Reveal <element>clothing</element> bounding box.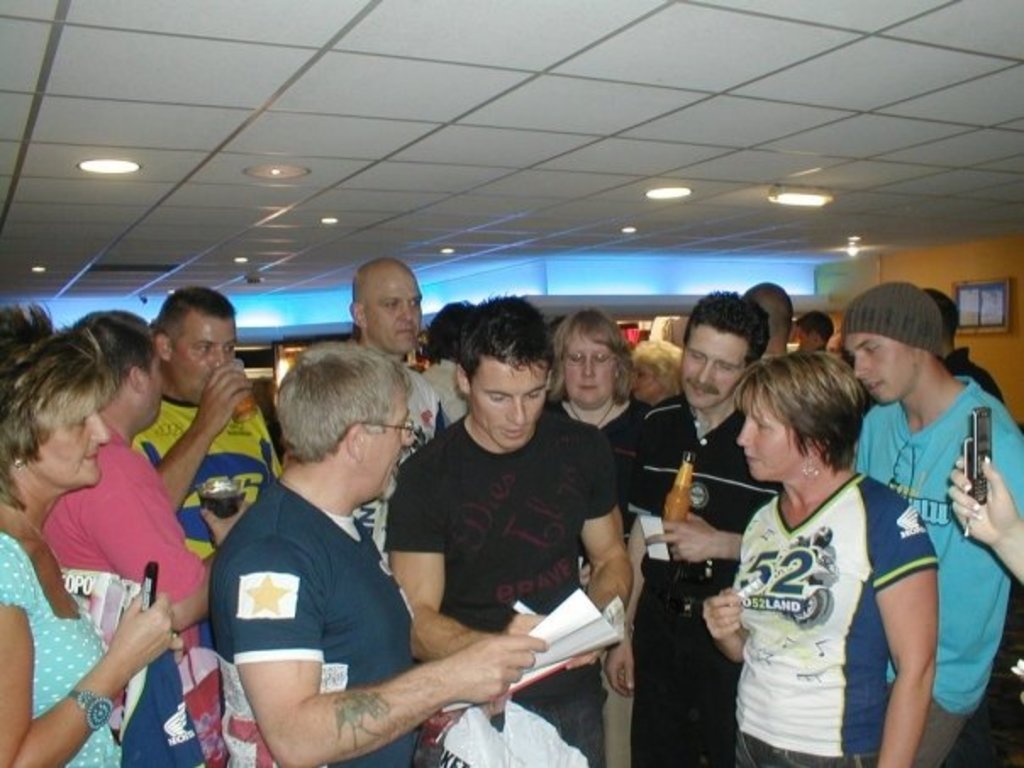
Revealed: rect(548, 383, 661, 451).
